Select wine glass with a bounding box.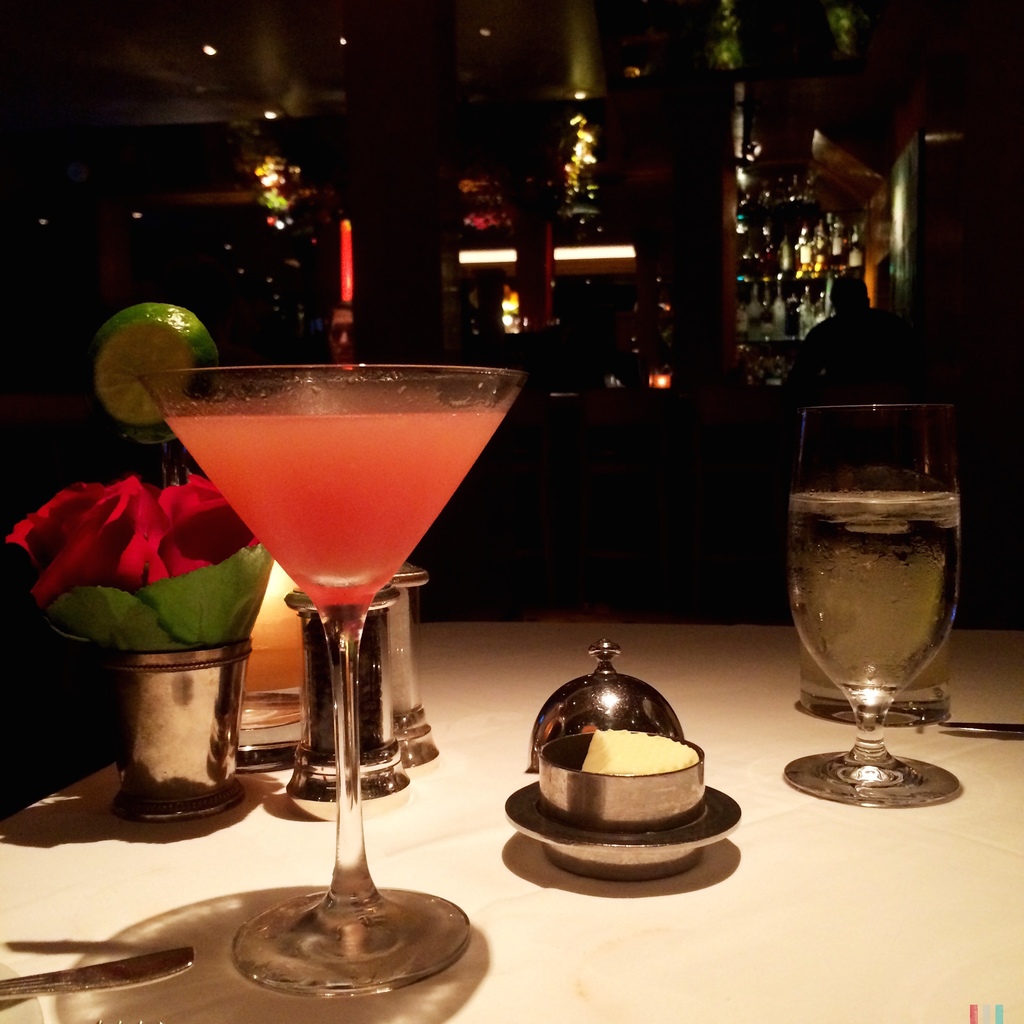
[790, 392, 970, 809].
